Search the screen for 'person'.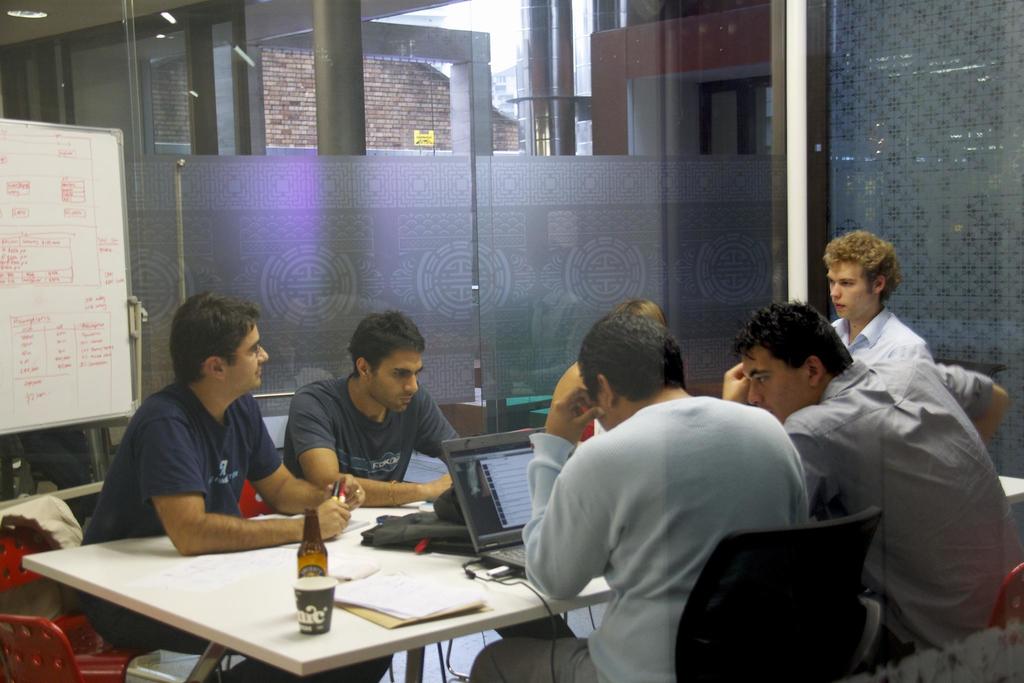
Found at 465,311,819,682.
